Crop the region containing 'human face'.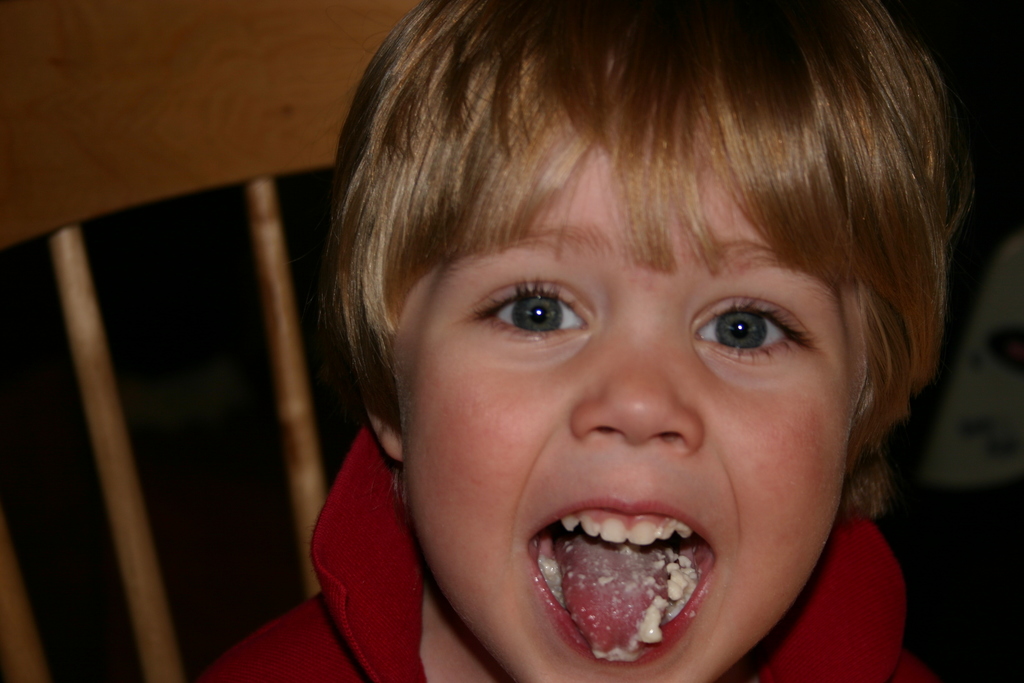
Crop region: [407,115,858,682].
